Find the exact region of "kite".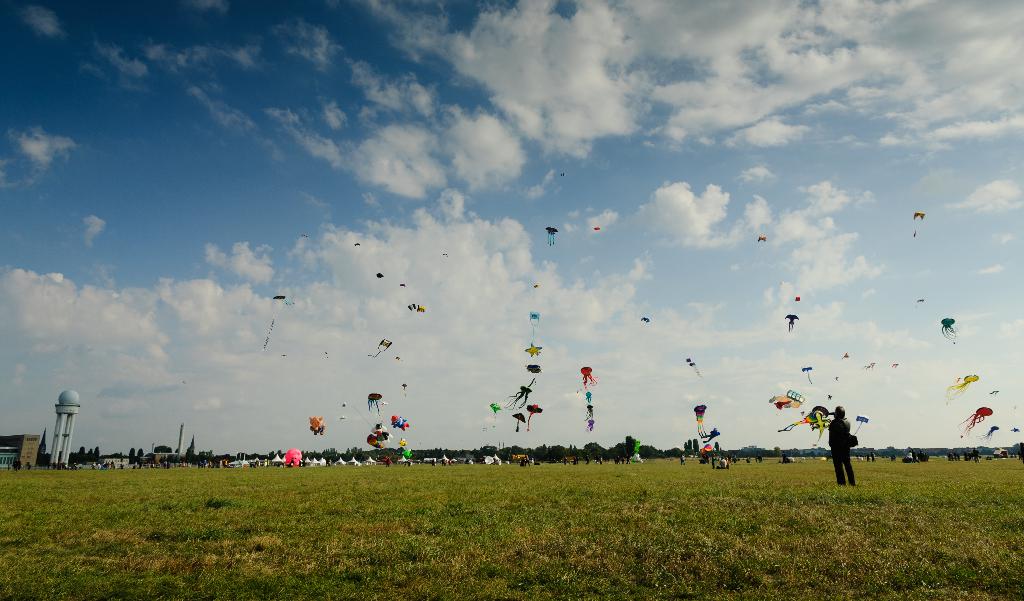
Exact region: rect(768, 387, 806, 410).
